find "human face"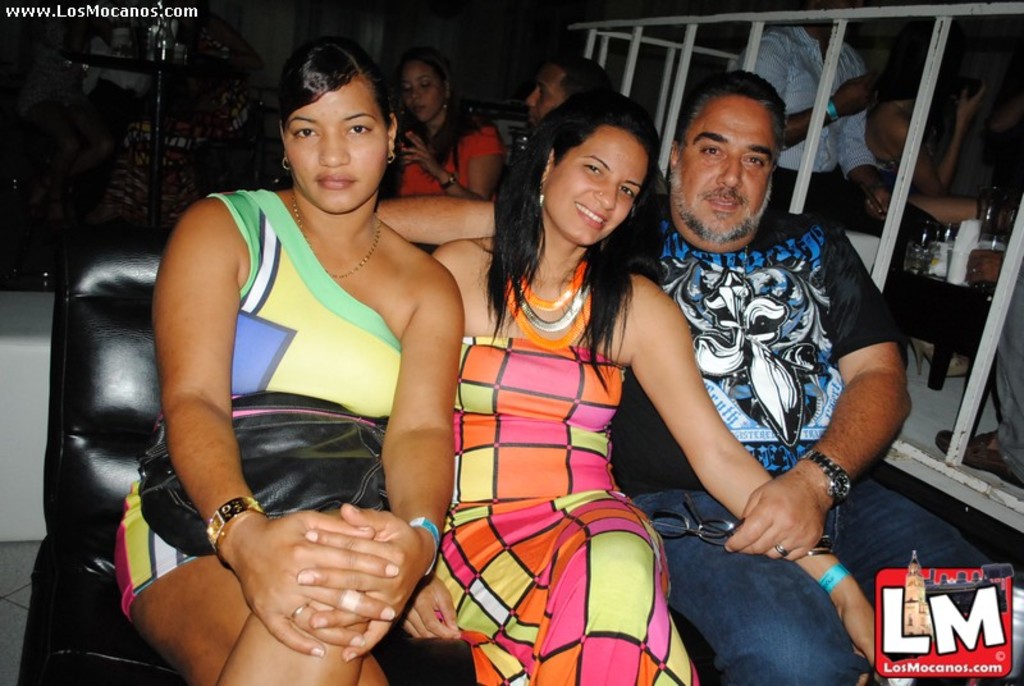
[680,90,768,246]
